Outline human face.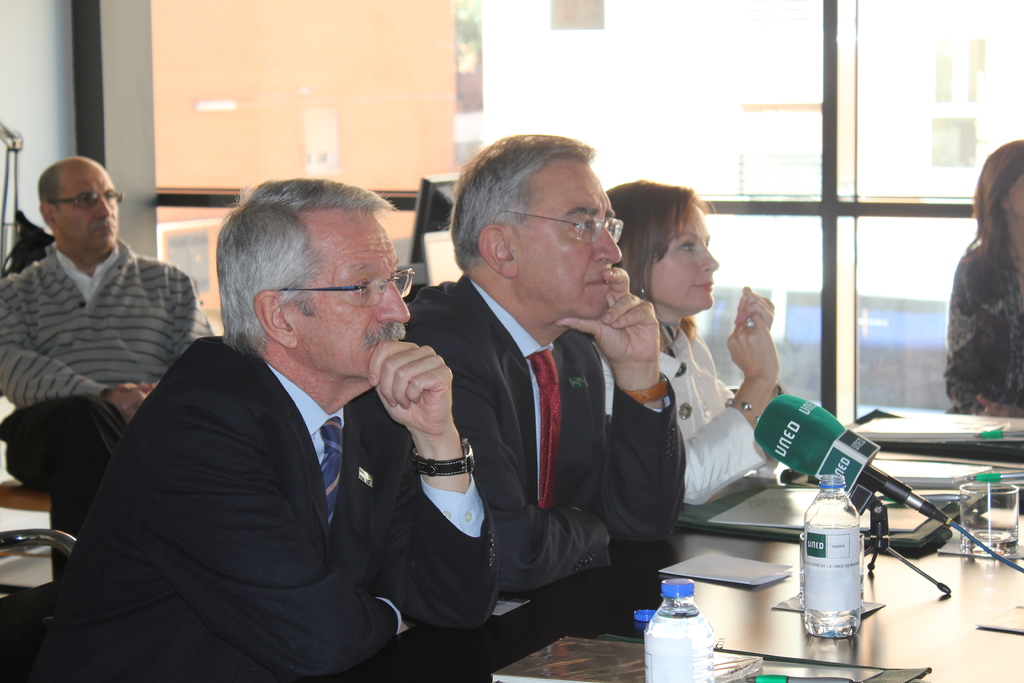
Outline: locate(301, 203, 409, 378).
